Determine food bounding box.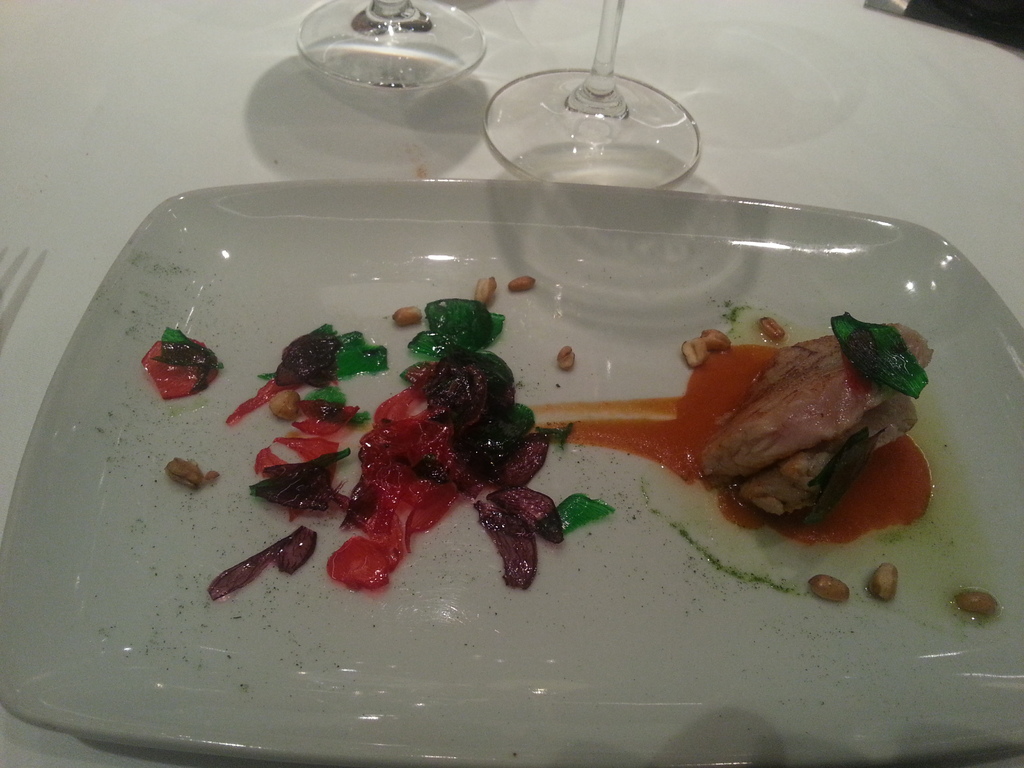
Determined: Rect(139, 275, 618, 600).
